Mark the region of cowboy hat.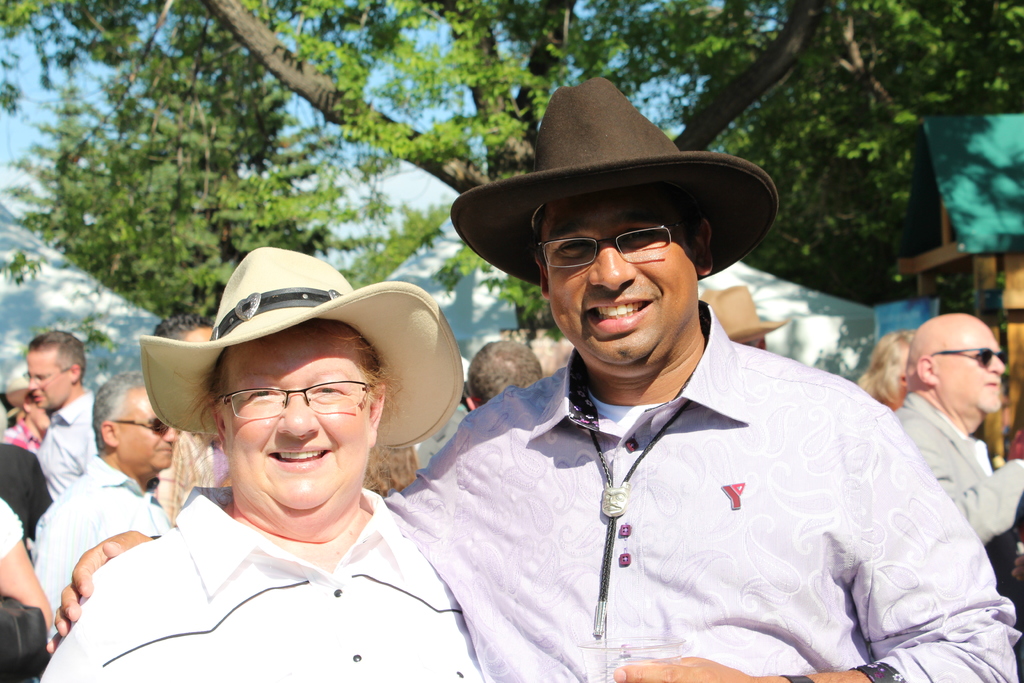
Region: <region>697, 286, 798, 339</region>.
